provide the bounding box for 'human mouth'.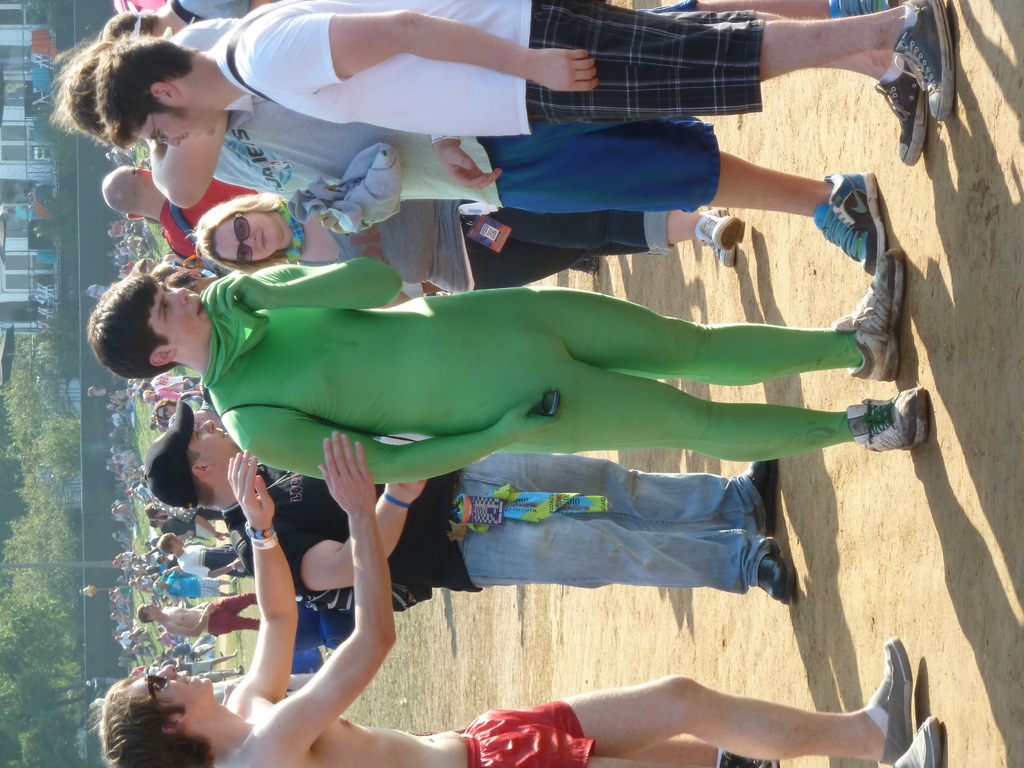
locate(198, 296, 205, 317).
